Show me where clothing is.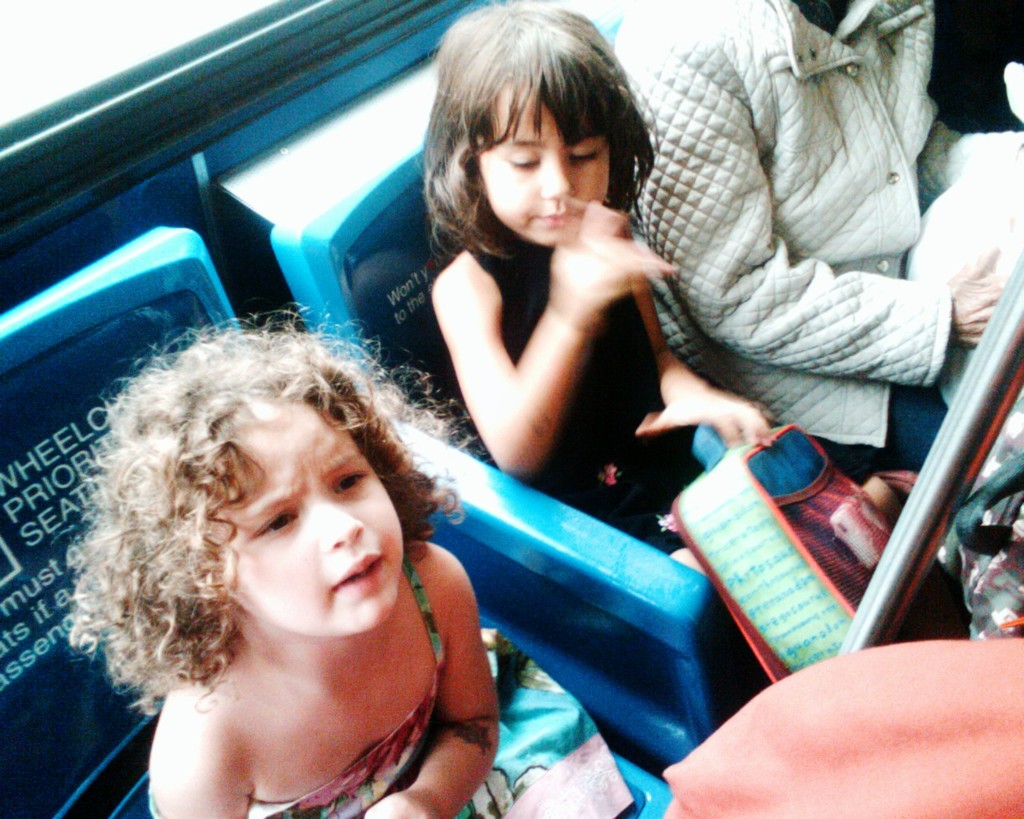
clothing is at {"left": 606, "top": 0, "right": 987, "bottom": 483}.
